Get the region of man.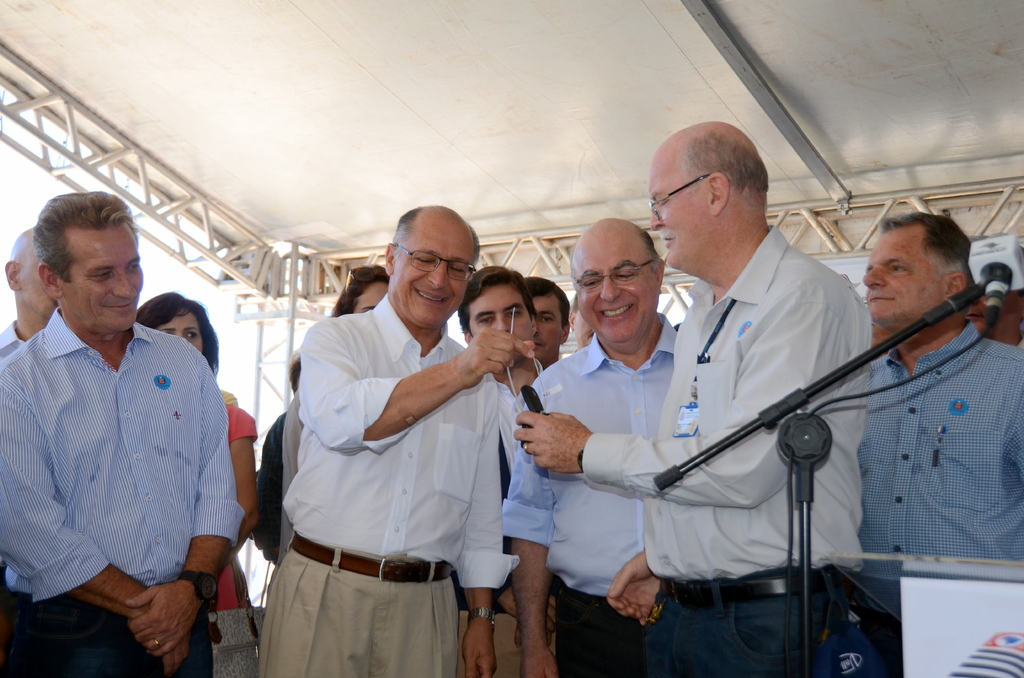
bbox=(0, 228, 56, 365).
